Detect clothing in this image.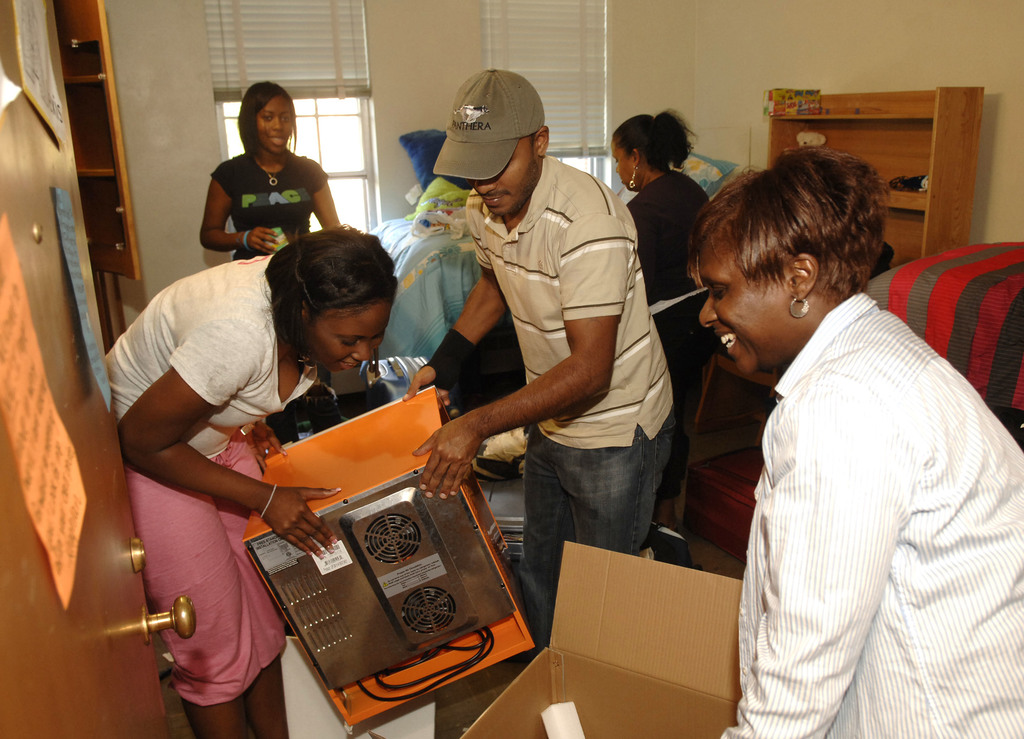
Detection: l=466, t=150, r=678, b=649.
